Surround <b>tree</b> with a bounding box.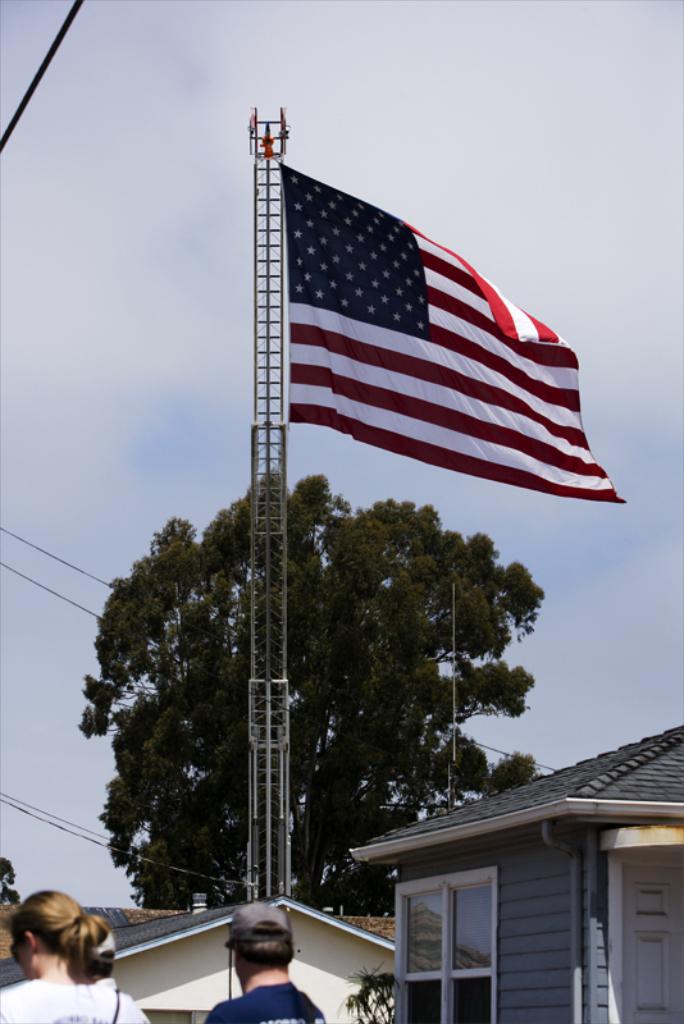
Rect(76, 471, 546, 914).
